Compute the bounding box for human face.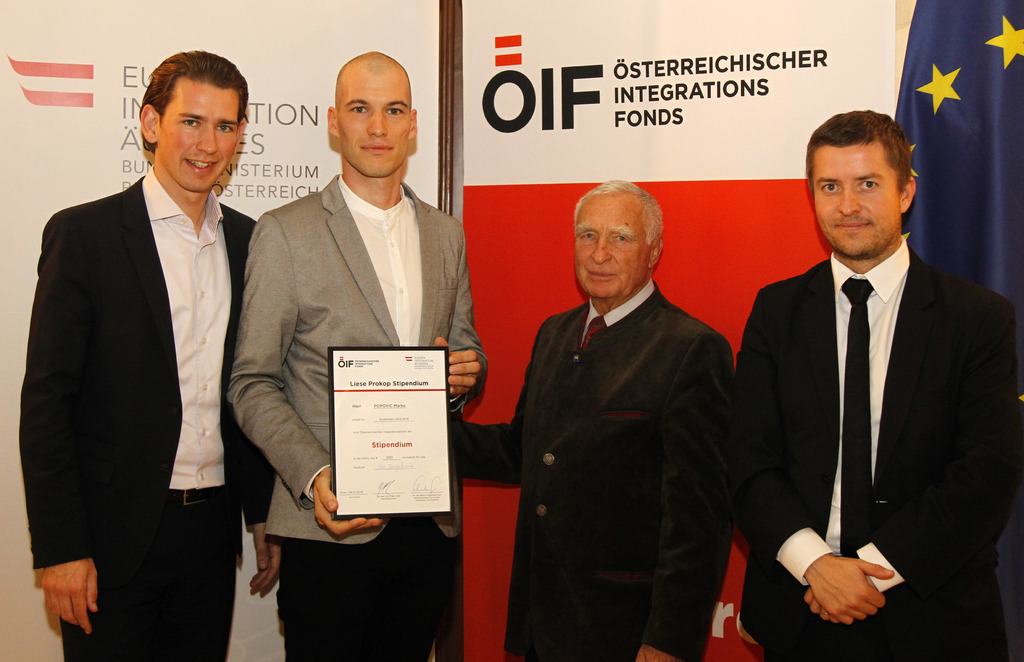
<region>813, 139, 900, 260</region>.
